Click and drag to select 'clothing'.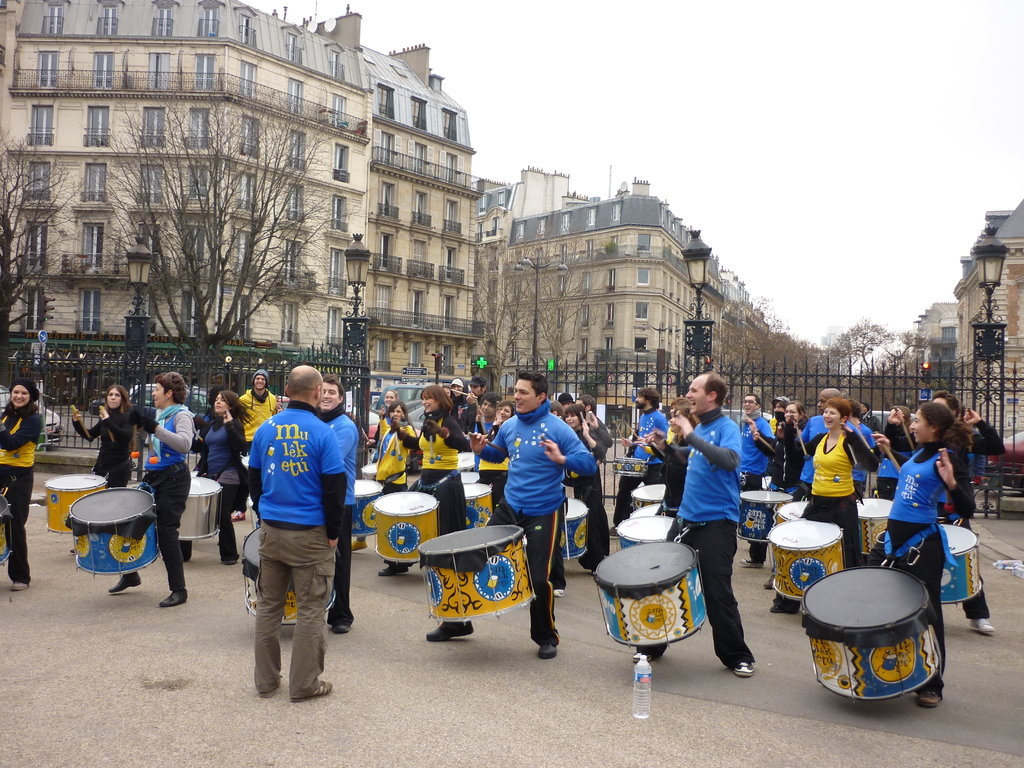
Selection: bbox=(620, 412, 666, 522).
